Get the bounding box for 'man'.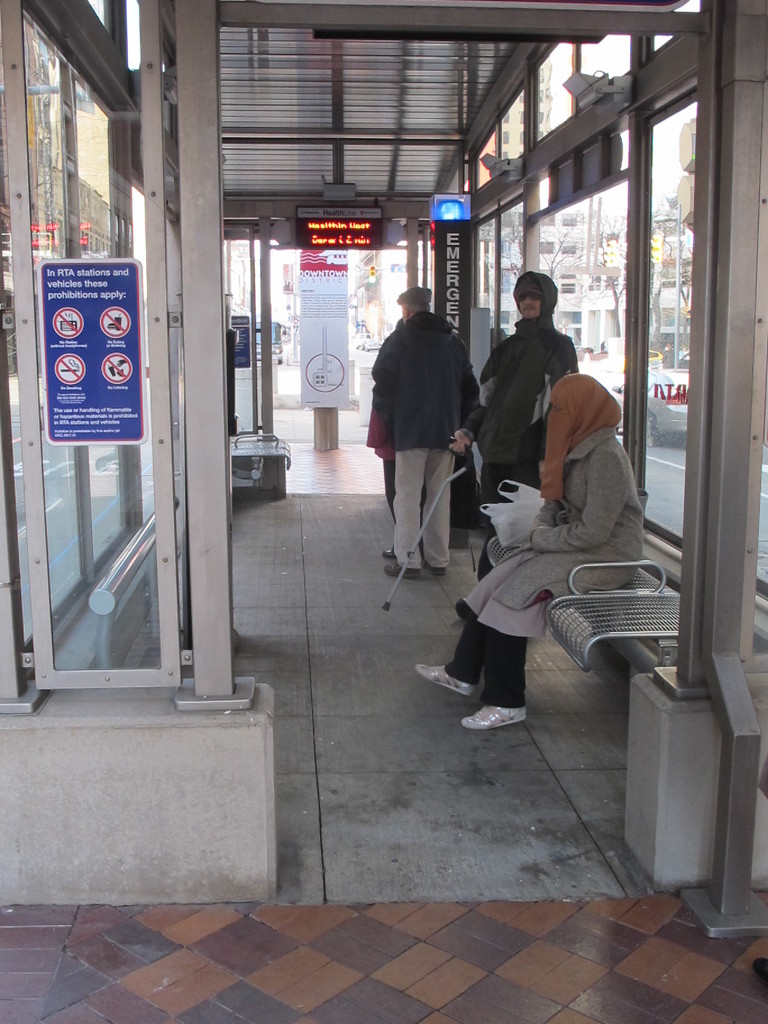
region(371, 266, 481, 580).
